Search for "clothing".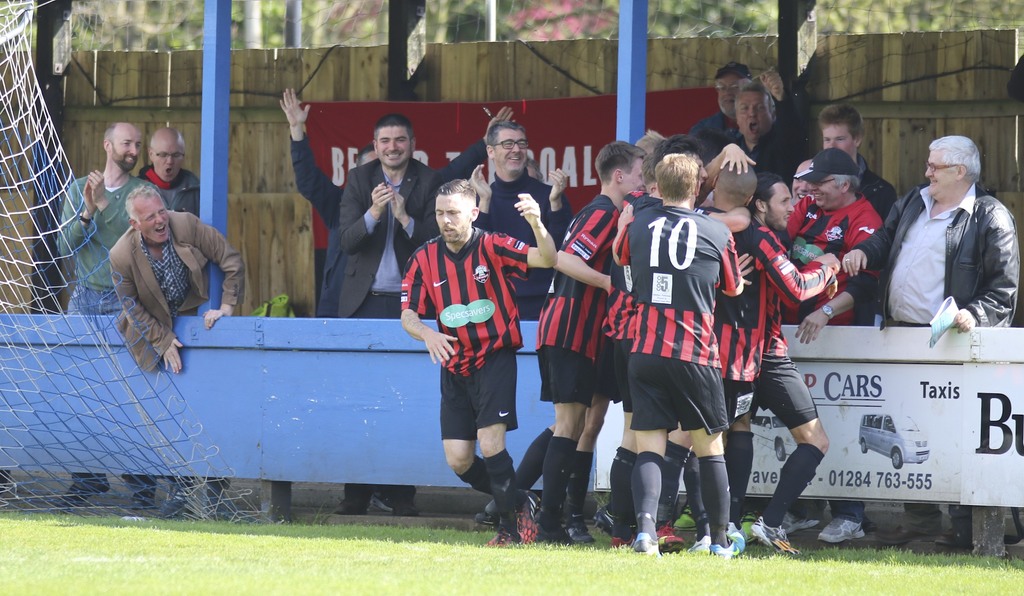
Found at {"left": 285, "top": 134, "right": 481, "bottom": 315}.
